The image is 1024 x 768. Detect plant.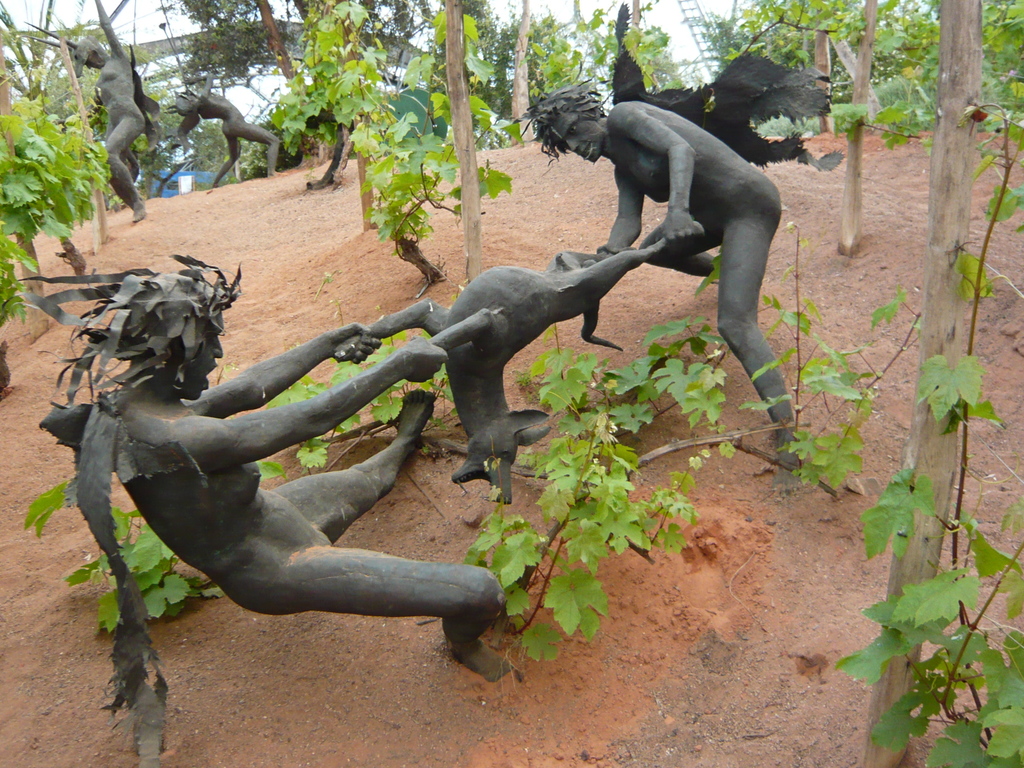
Detection: (844, 93, 1023, 767).
